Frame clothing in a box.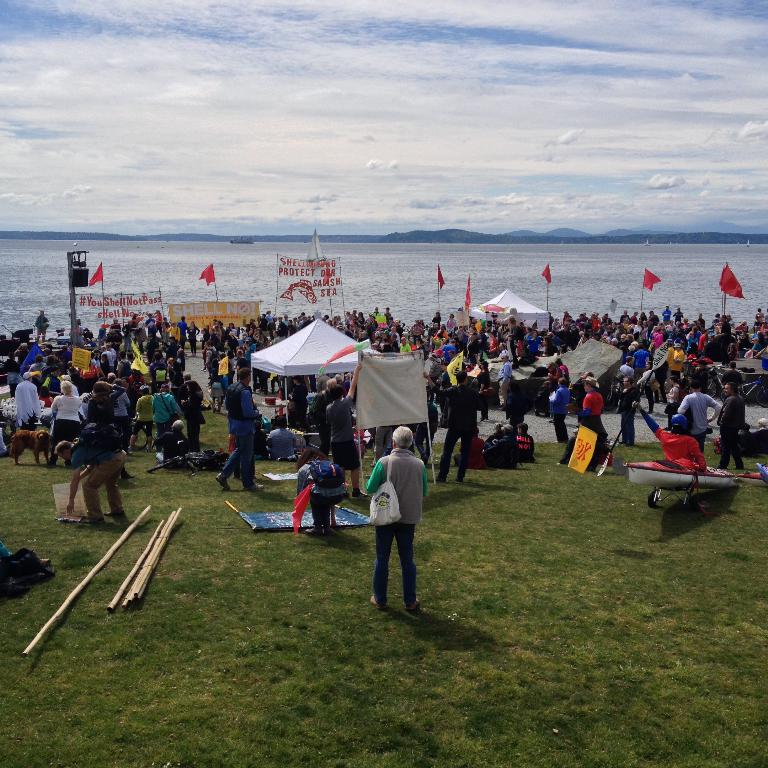
715:388:745:470.
